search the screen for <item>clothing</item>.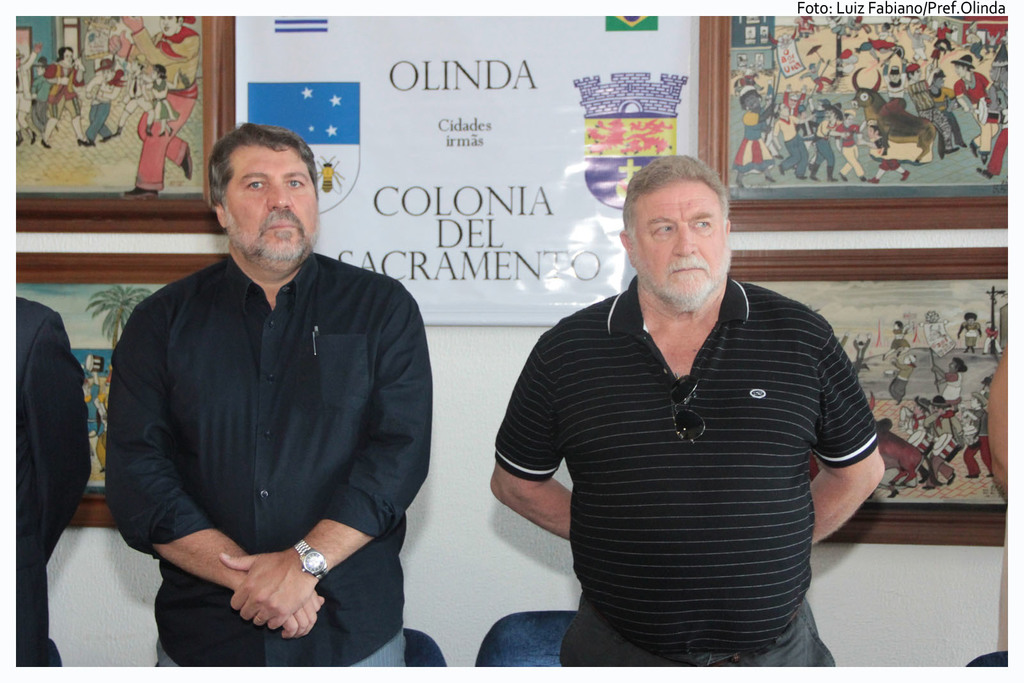
Found at locate(806, 71, 836, 91).
